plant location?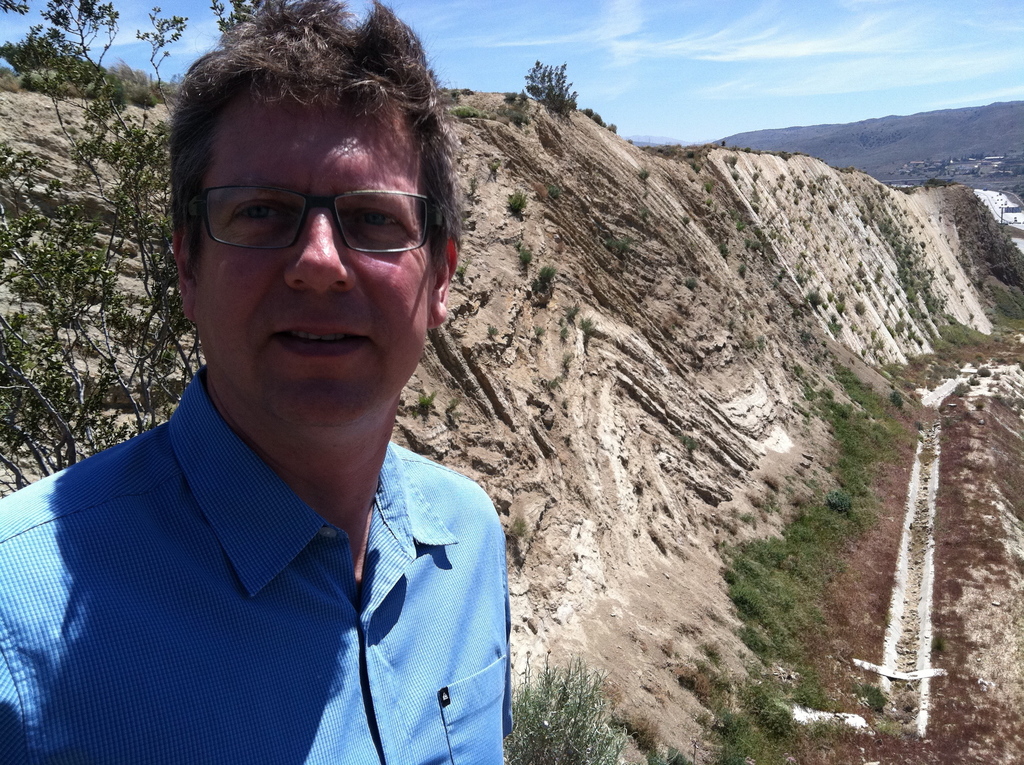
Rect(504, 653, 636, 764)
